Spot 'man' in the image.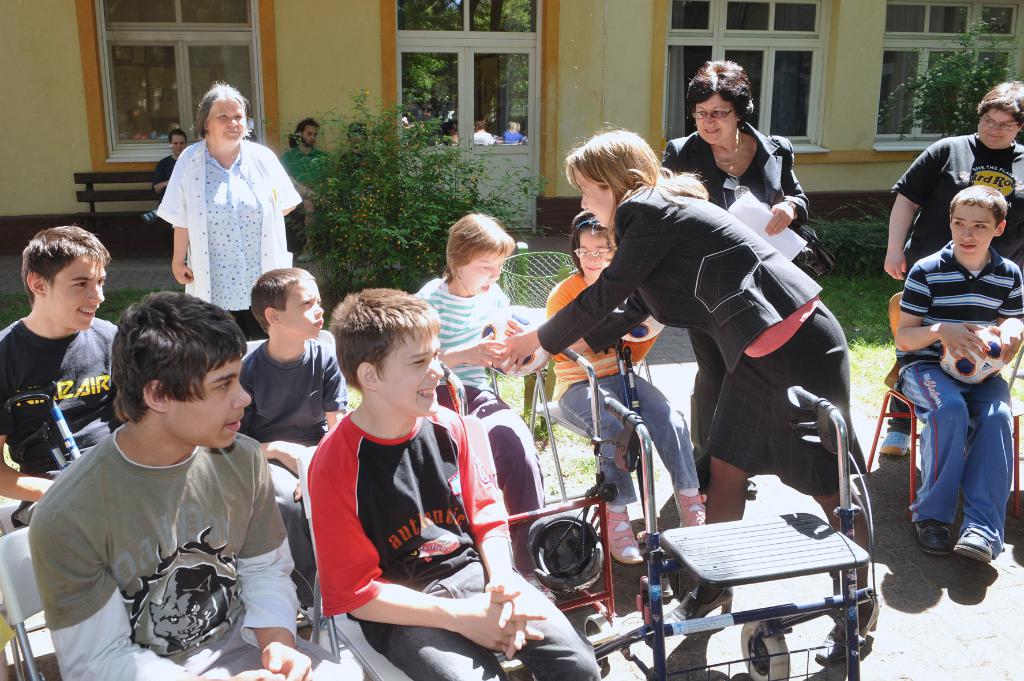
'man' found at (143,129,189,227).
